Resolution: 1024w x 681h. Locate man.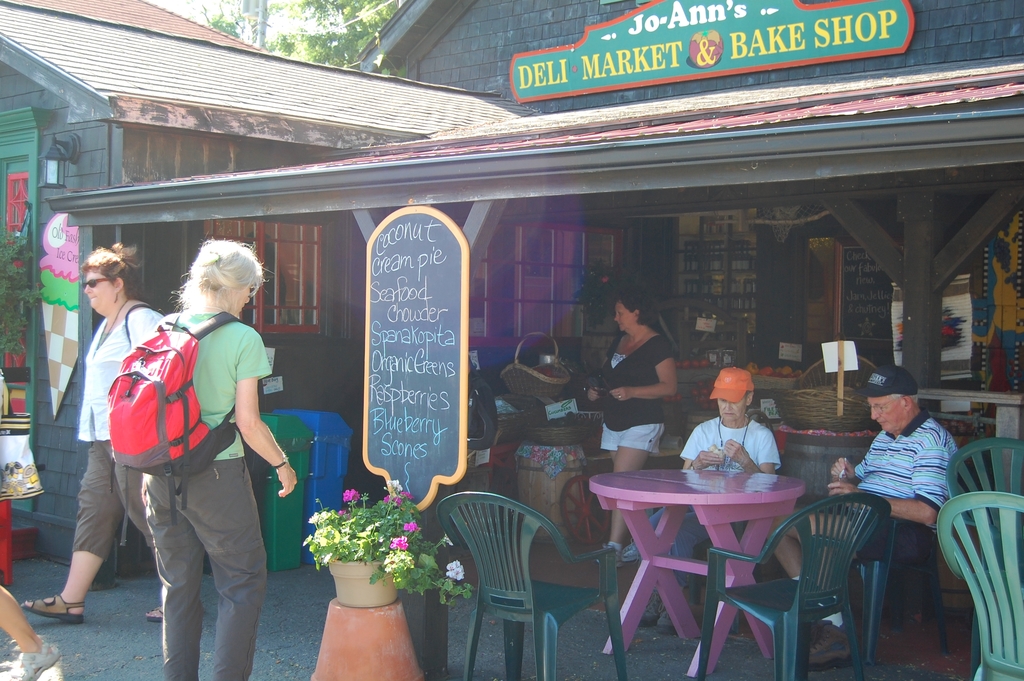
<region>765, 361, 959, 672</region>.
